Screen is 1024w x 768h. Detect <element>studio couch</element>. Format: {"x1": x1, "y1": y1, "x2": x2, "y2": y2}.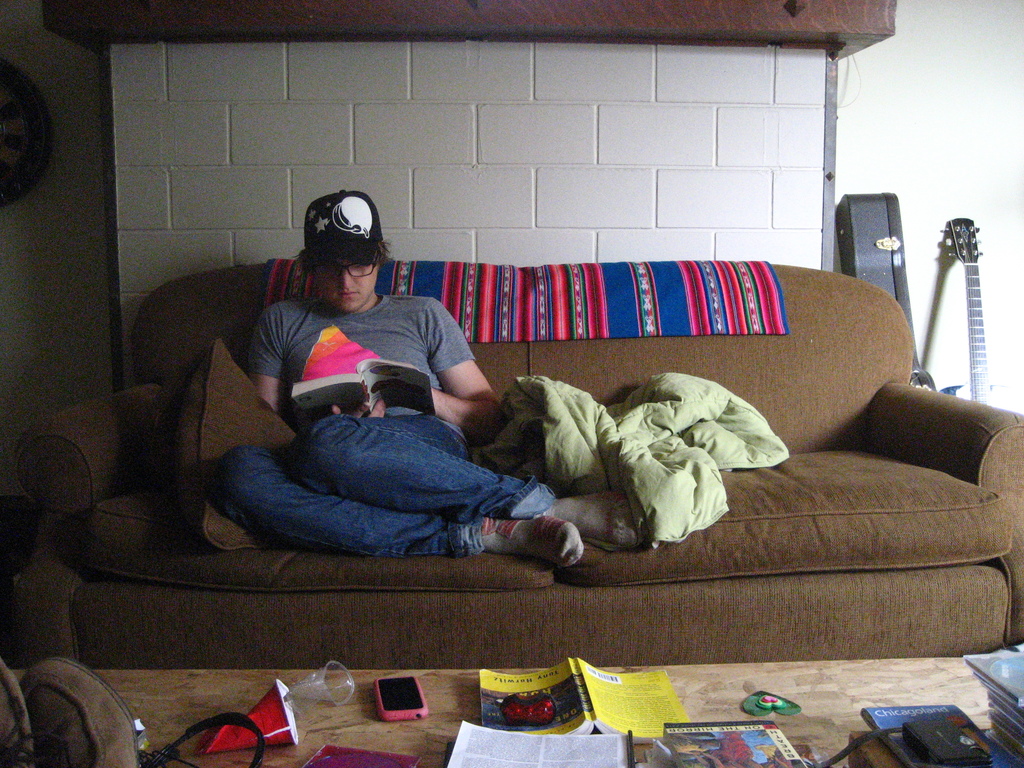
{"x1": 17, "y1": 252, "x2": 1023, "y2": 673}.
